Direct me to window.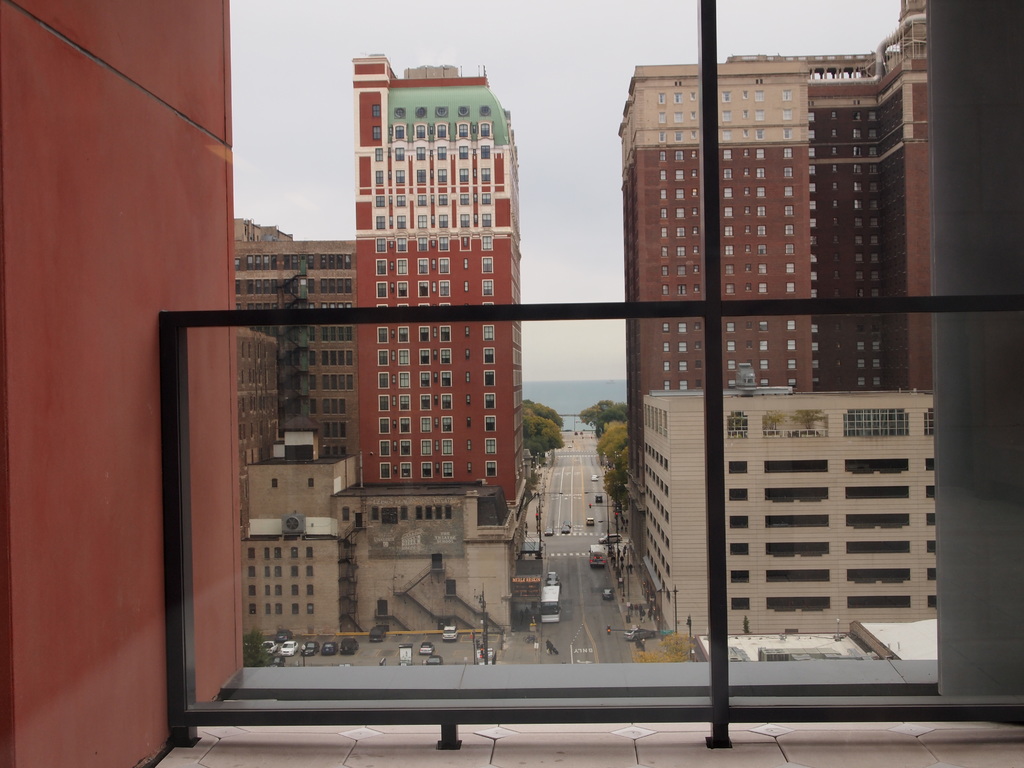
Direction: locate(726, 283, 734, 294).
